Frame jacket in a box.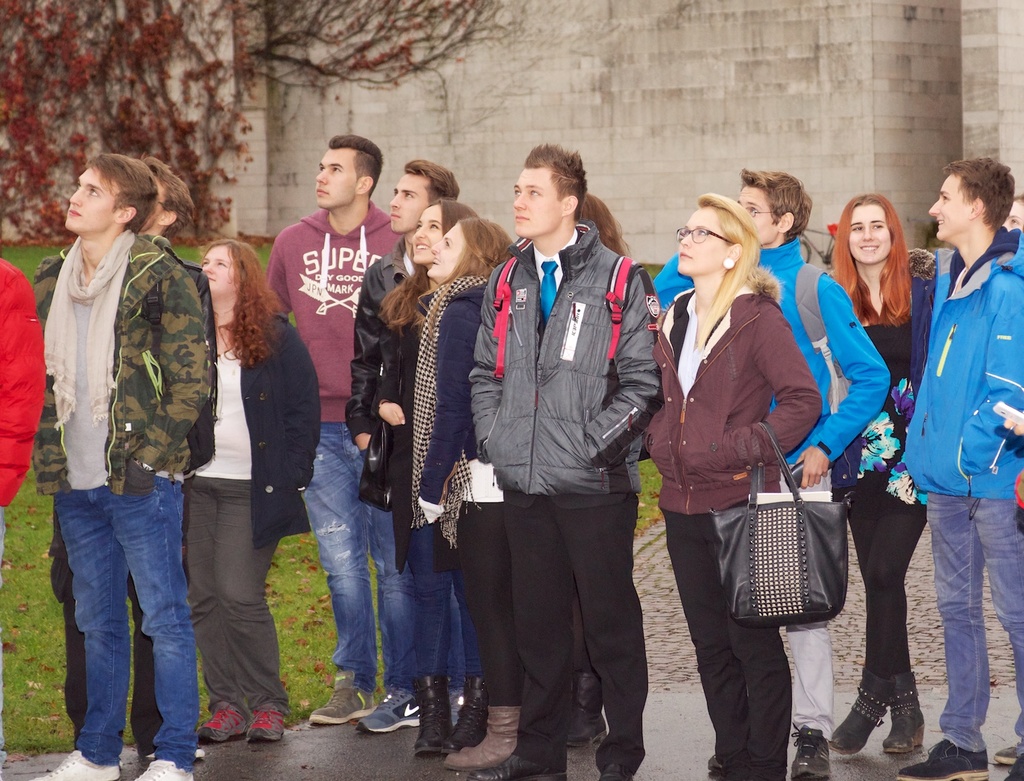
636,288,824,518.
